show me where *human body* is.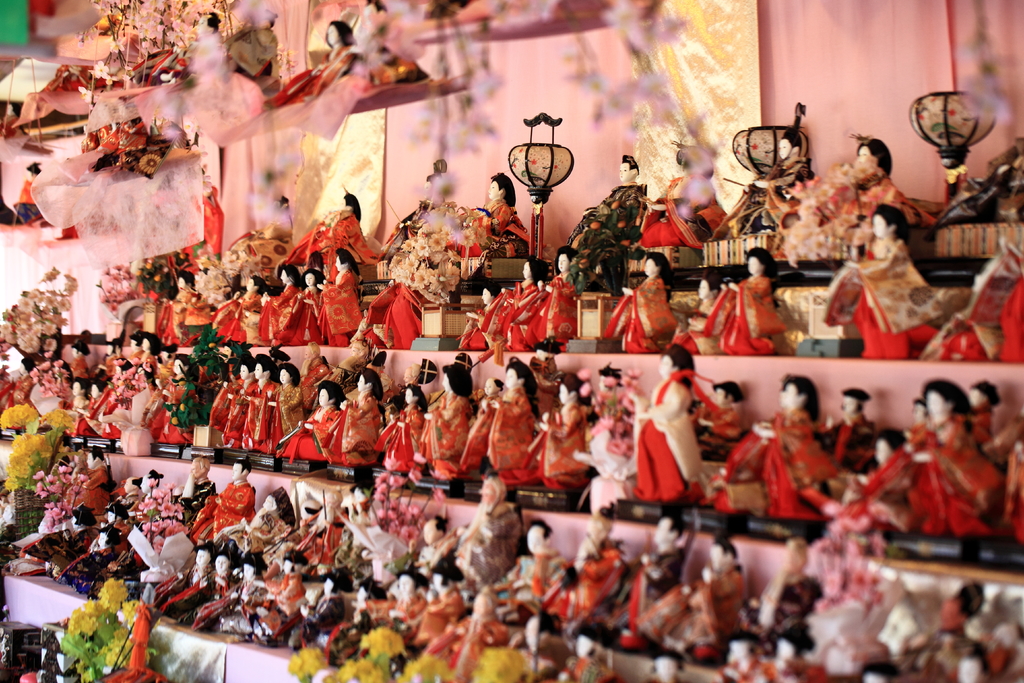
*human body* is at 825,208,954,362.
